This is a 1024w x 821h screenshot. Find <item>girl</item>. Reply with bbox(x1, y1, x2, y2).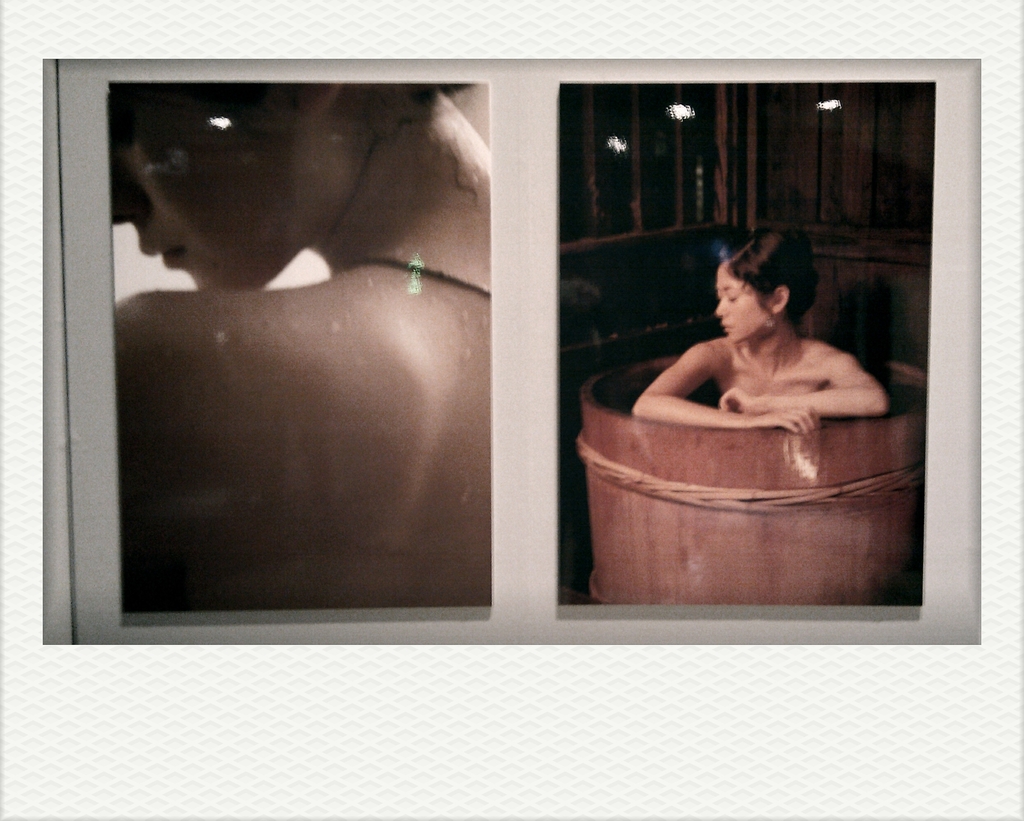
bbox(629, 223, 886, 430).
